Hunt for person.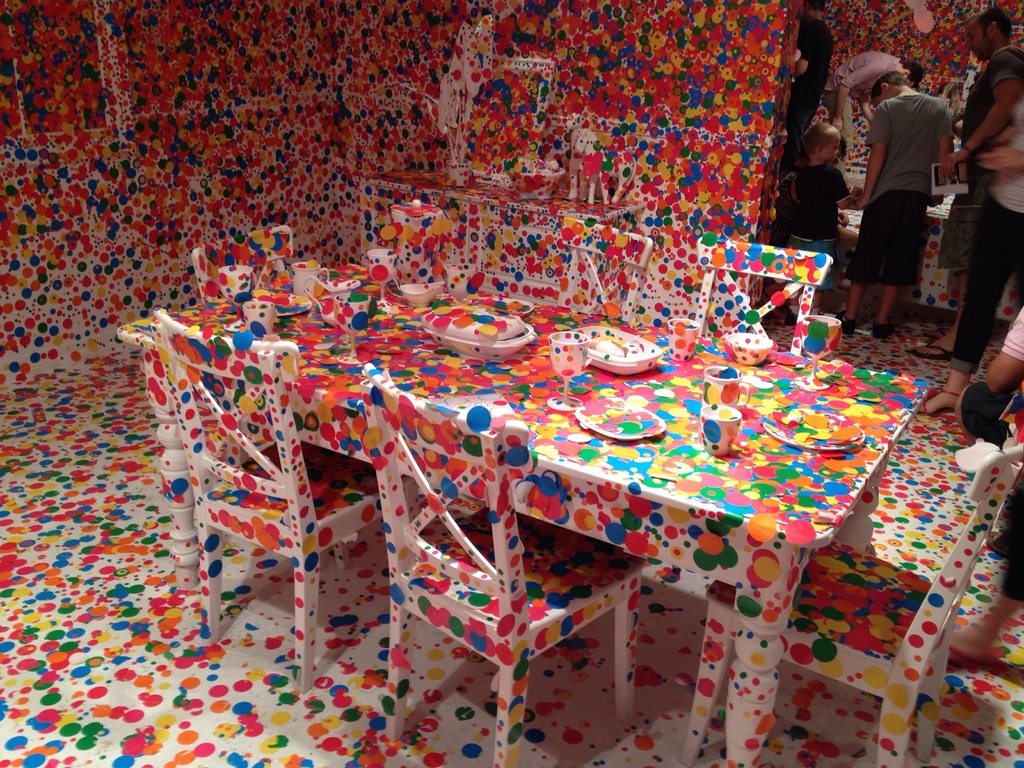
Hunted down at <bbox>899, 109, 1021, 425</bbox>.
